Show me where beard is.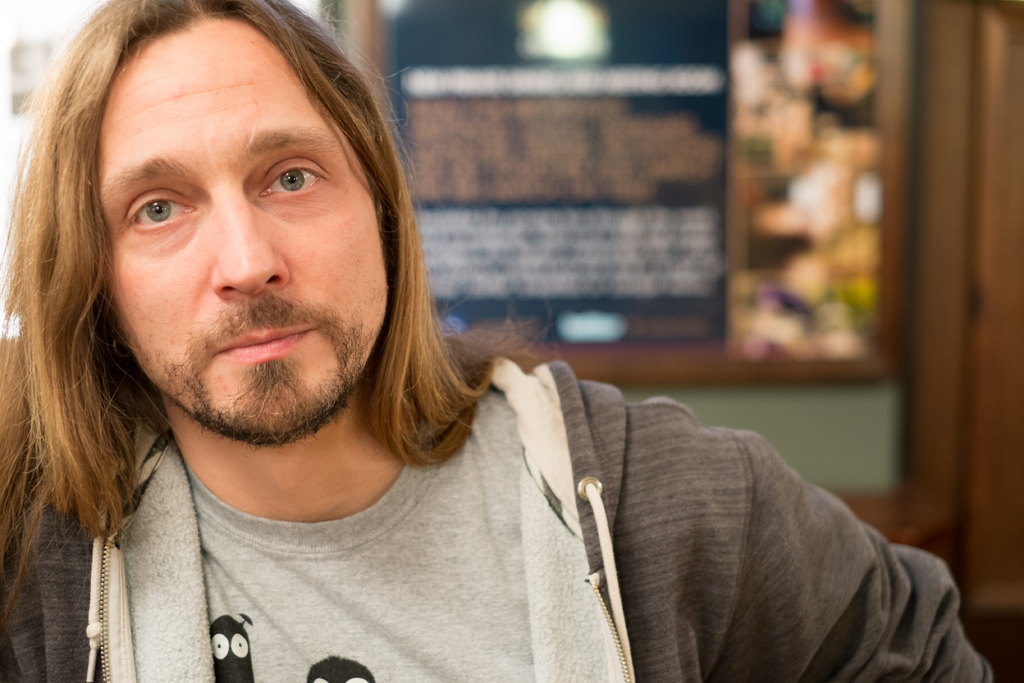
beard is at [130,293,401,436].
